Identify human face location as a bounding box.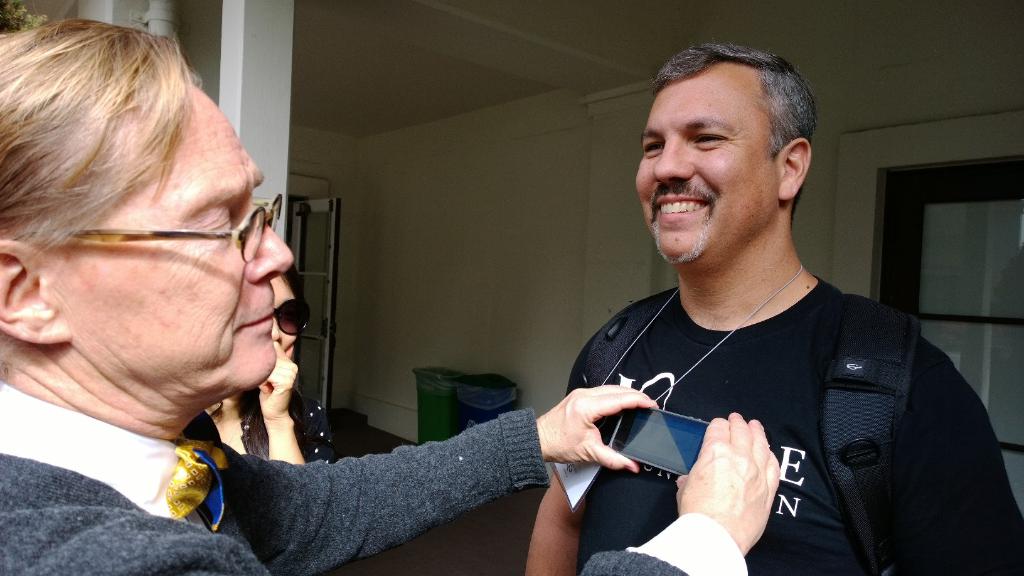
select_region(61, 77, 298, 389).
